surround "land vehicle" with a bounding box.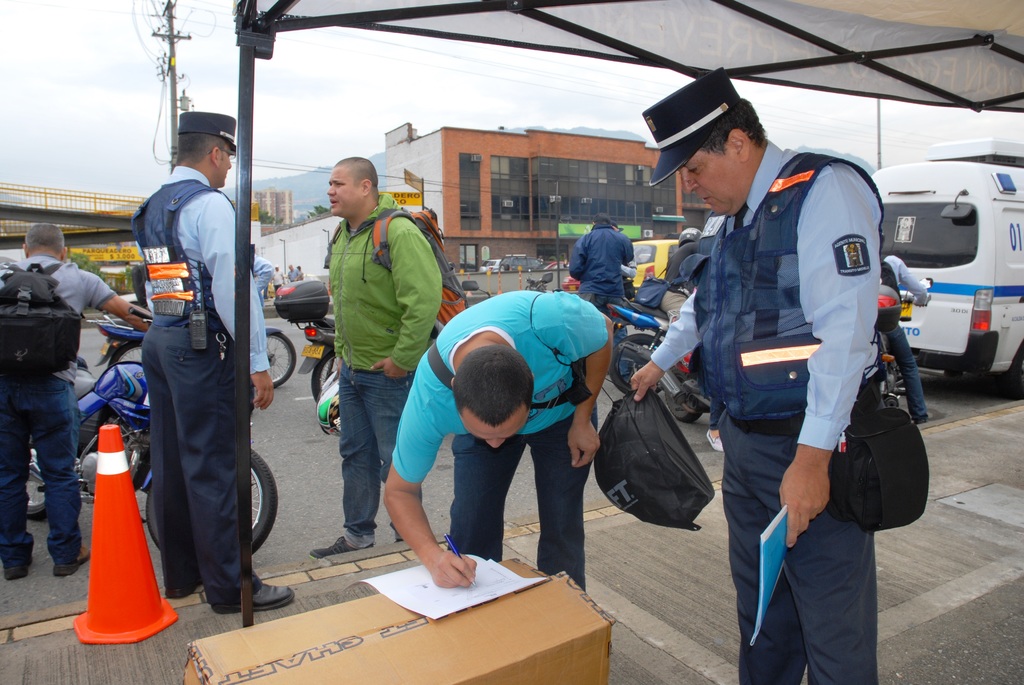
bbox(561, 272, 580, 295).
